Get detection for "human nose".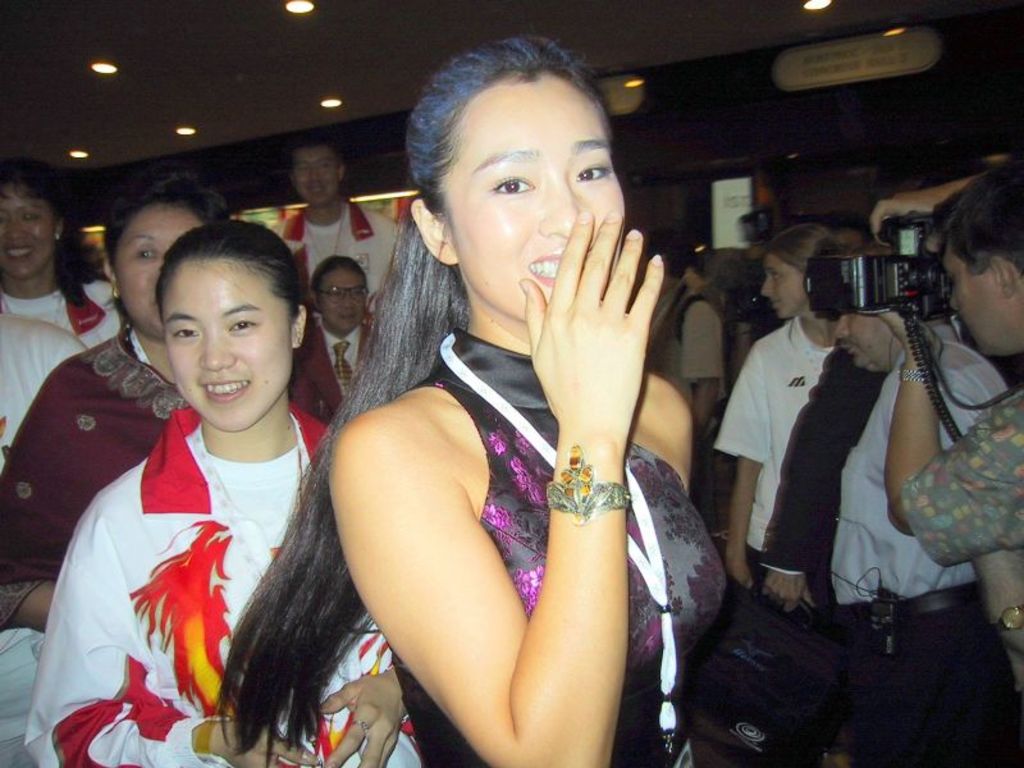
Detection: Rect(307, 168, 317, 182).
